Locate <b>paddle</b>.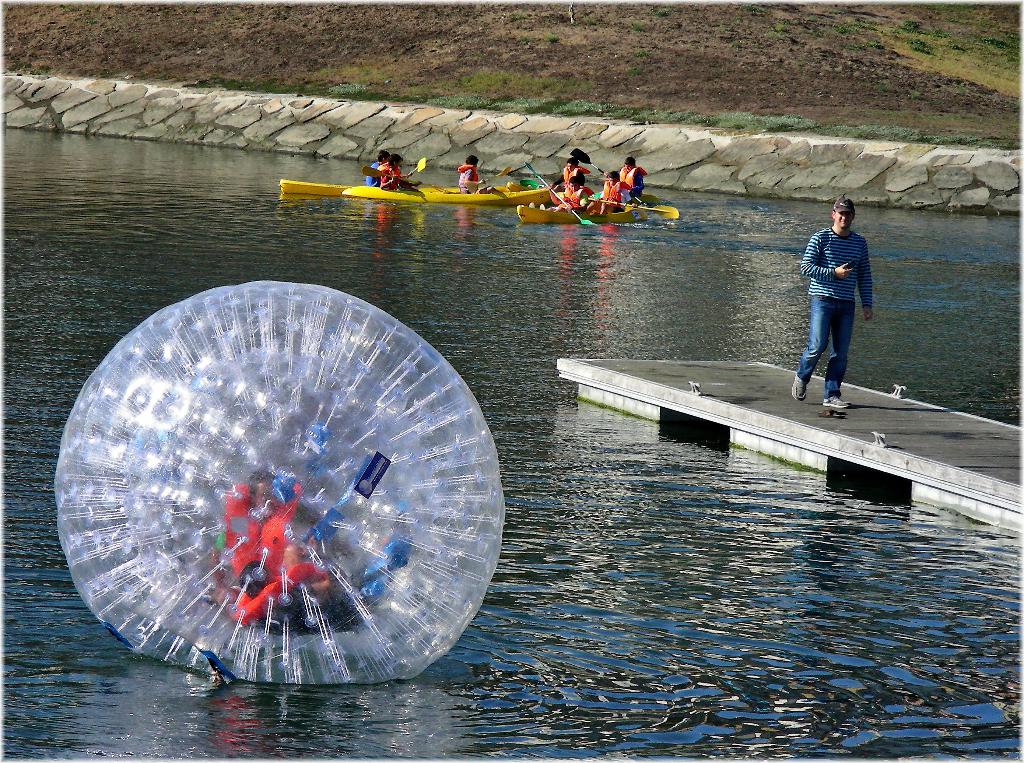
Bounding box: BBox(524, 161, 590, 224).
